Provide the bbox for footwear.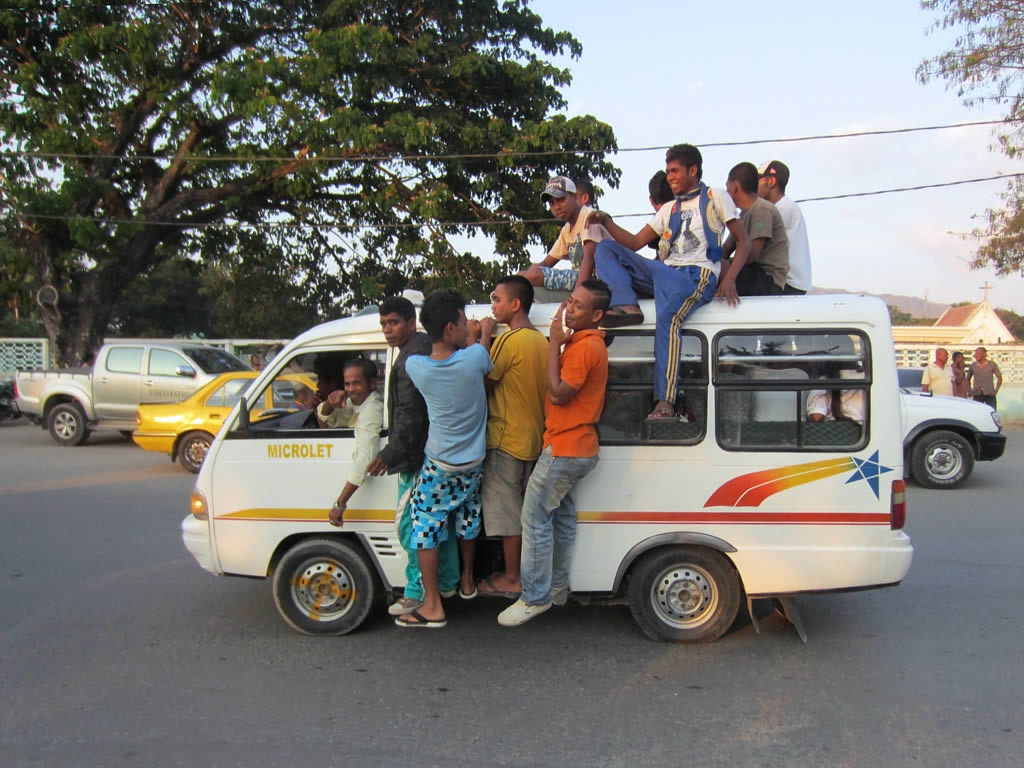
497 595 555 624.
